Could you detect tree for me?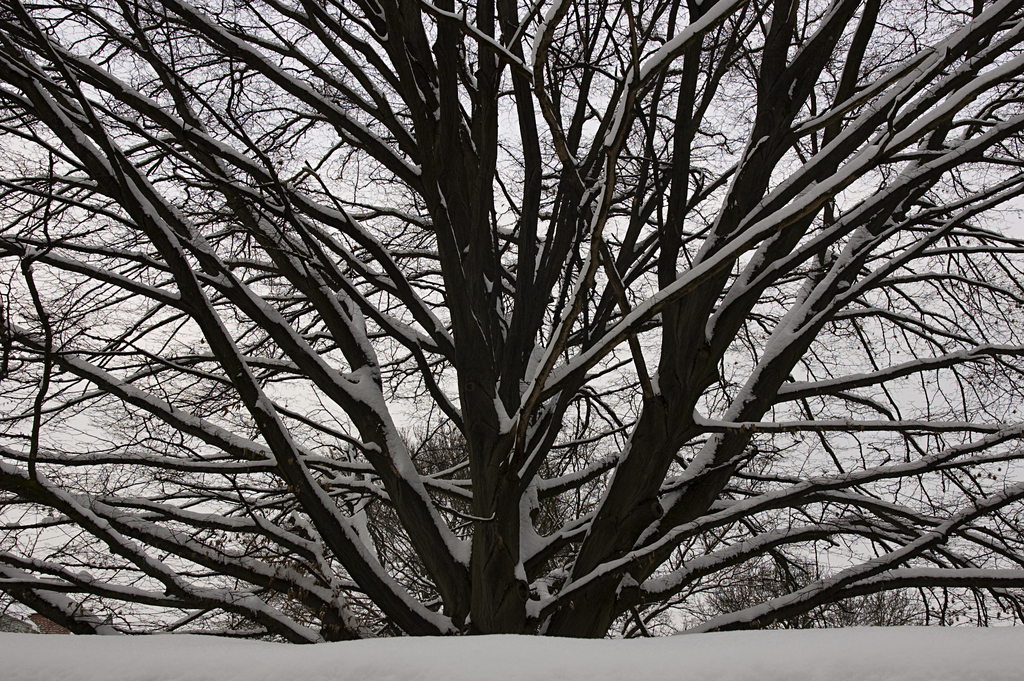
Detection result: crop(0, 0, 1023, 644).
